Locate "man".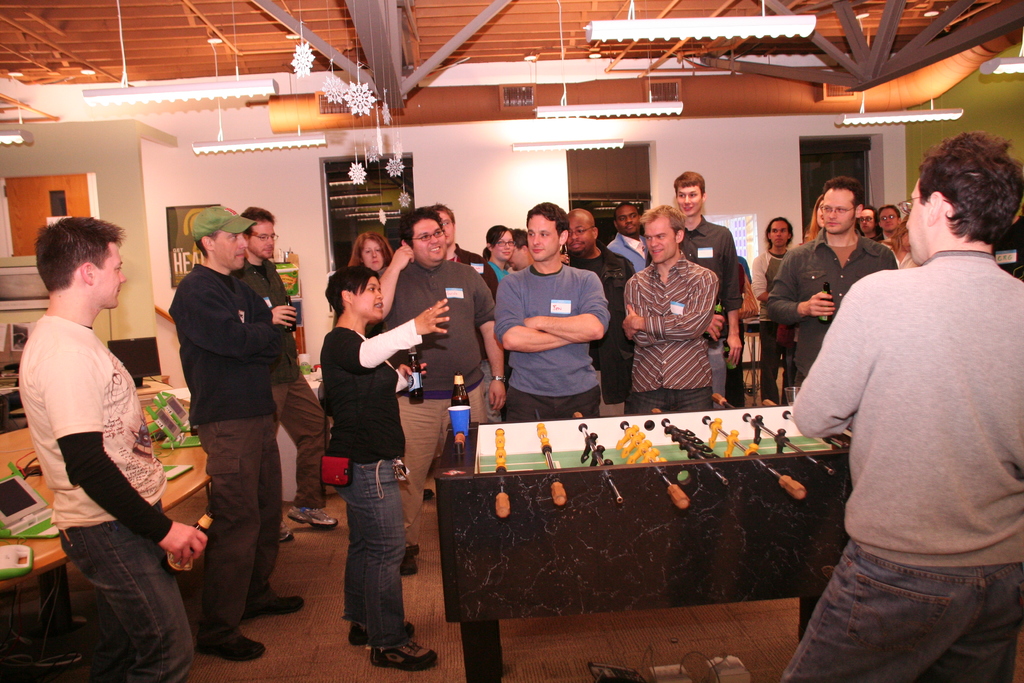
Bounding box: (668,168,745,415).
